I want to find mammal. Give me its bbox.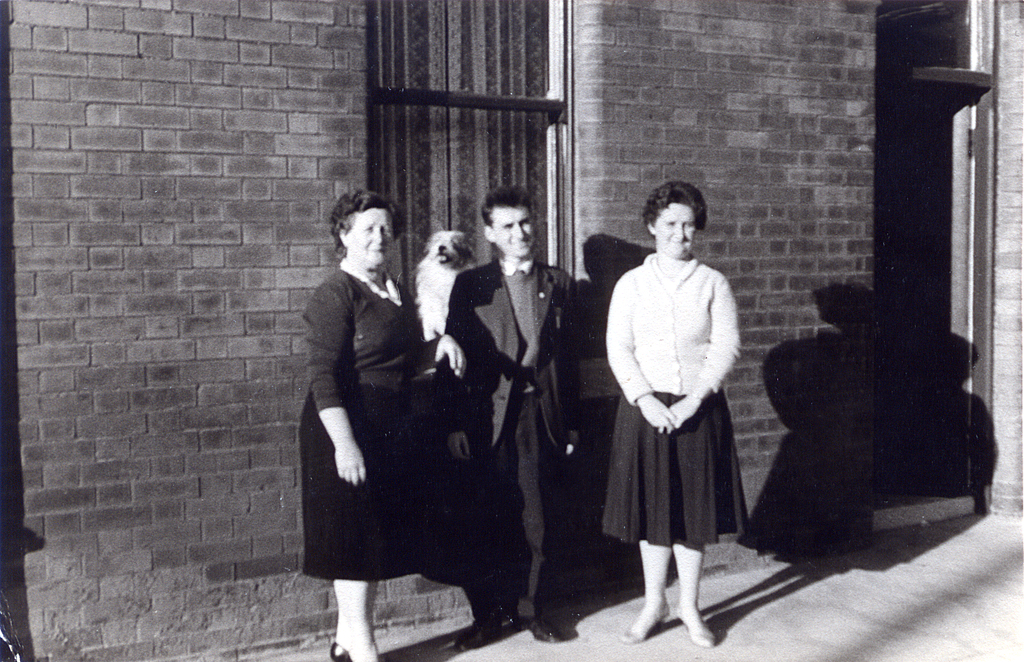
446/182/591/637.
